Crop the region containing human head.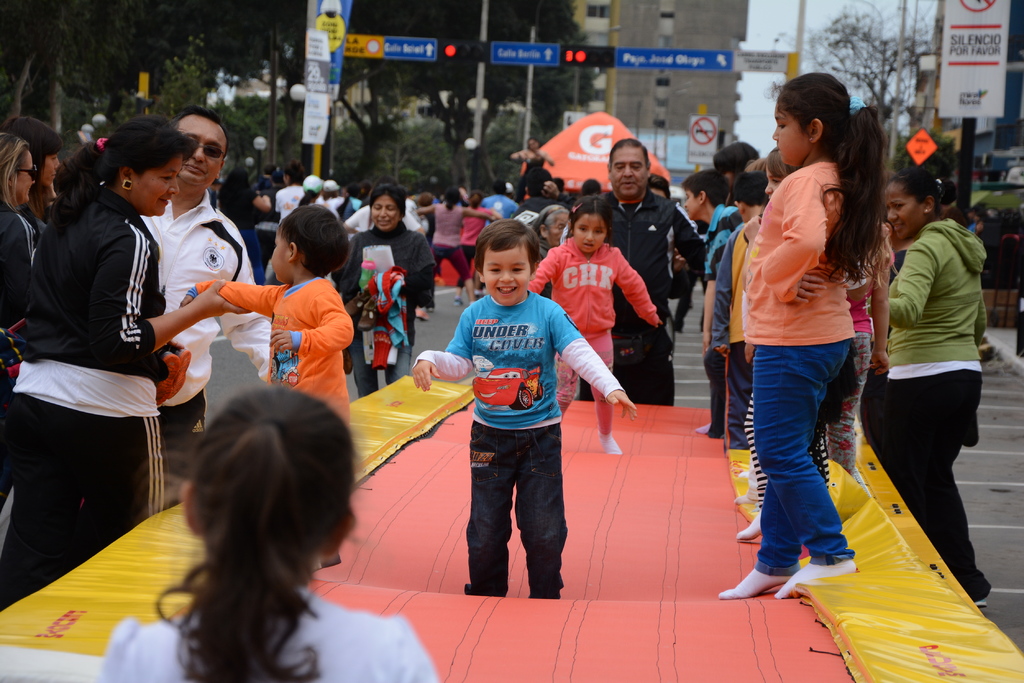
Crop region: detection(472, 221, 546, 296).
